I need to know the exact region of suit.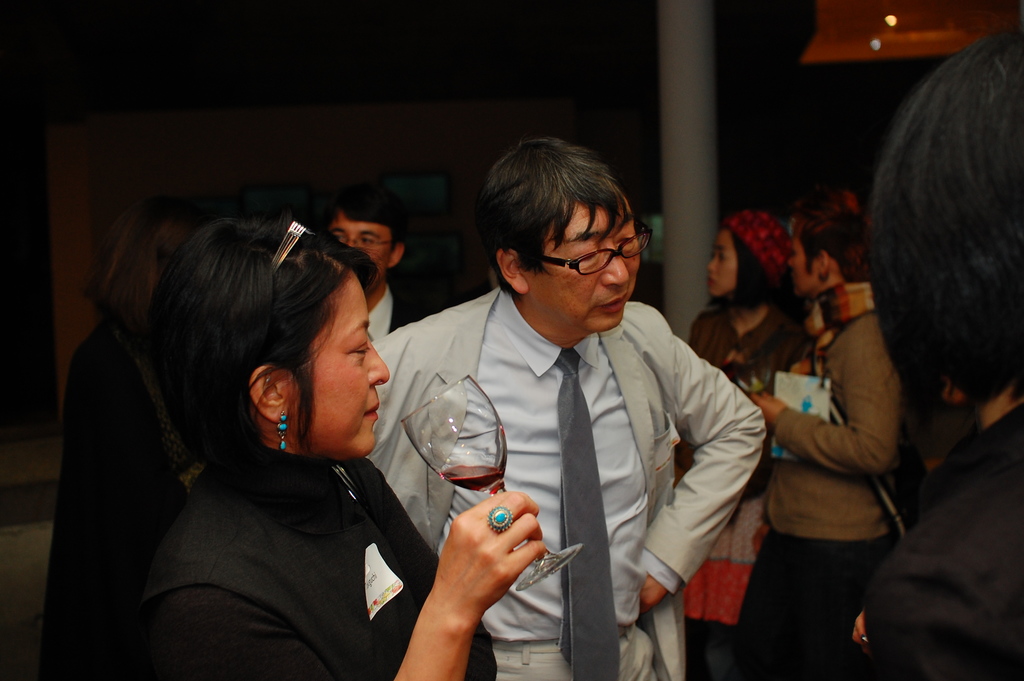
Region: box(867, 400, 1023, 680).
